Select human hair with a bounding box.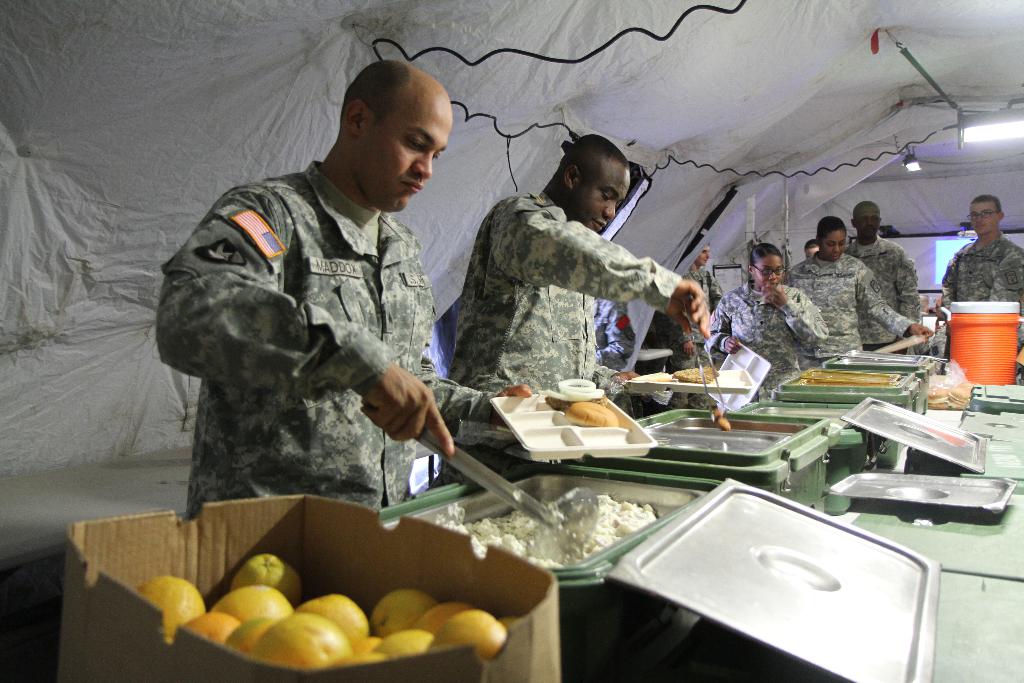
region(803, 236, 819, 249).
